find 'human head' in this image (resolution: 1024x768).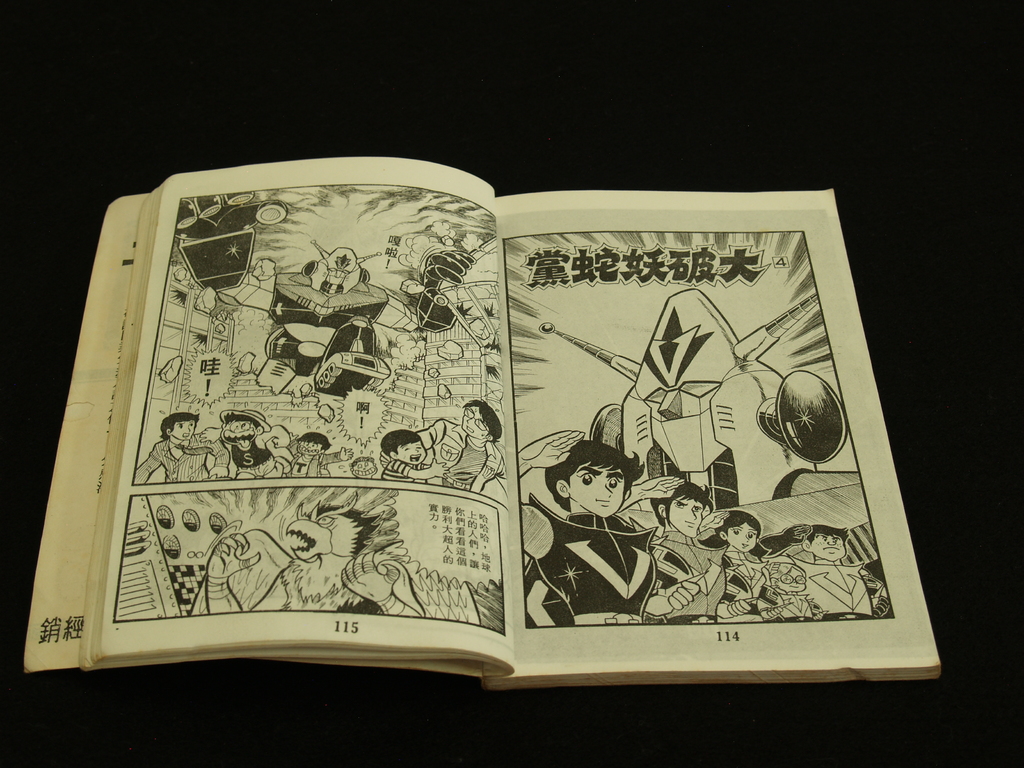
bbox=[653, 484, 714, 539].
